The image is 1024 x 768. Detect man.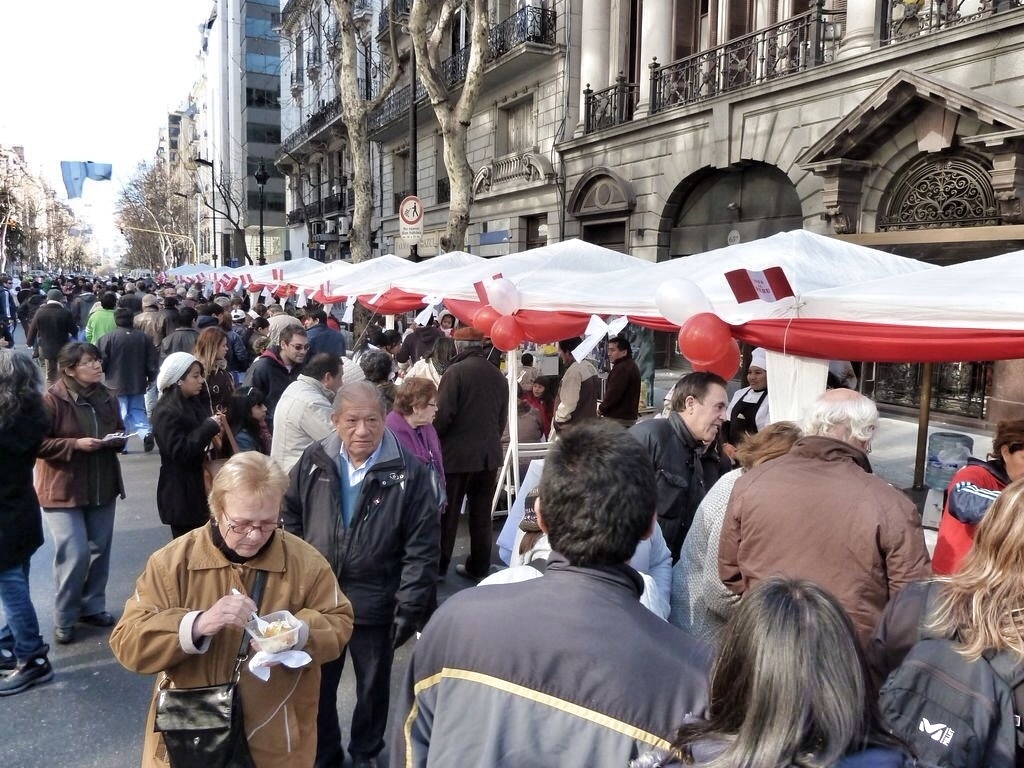
Detection: (x1=271, y1=348, x2=344, y2=487).
